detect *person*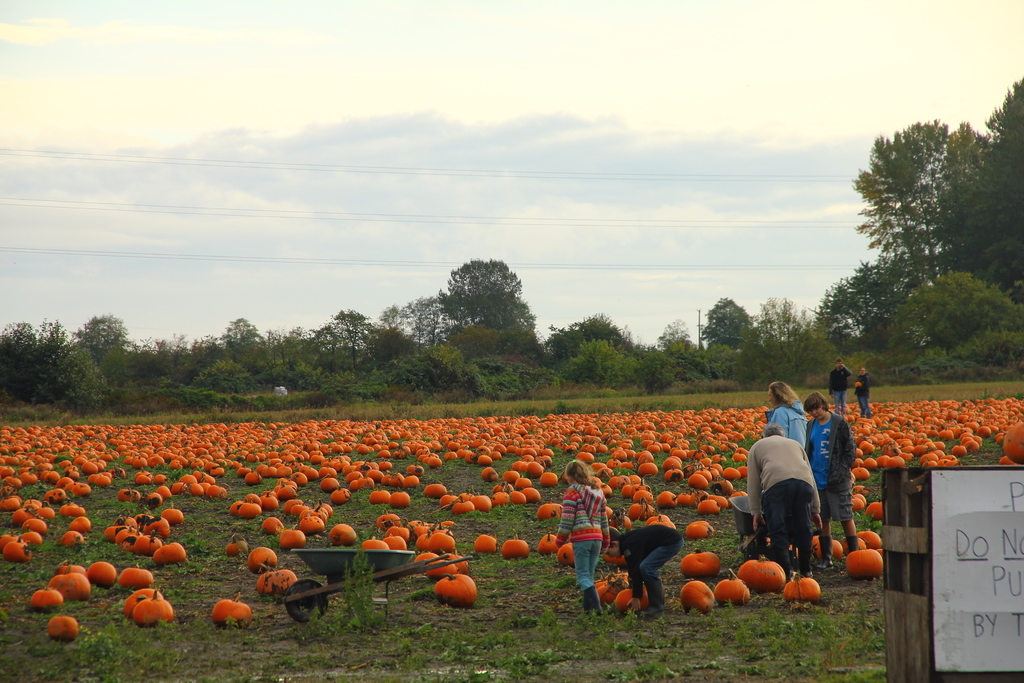
[left=615, top=525, right=684, bottom=617]
